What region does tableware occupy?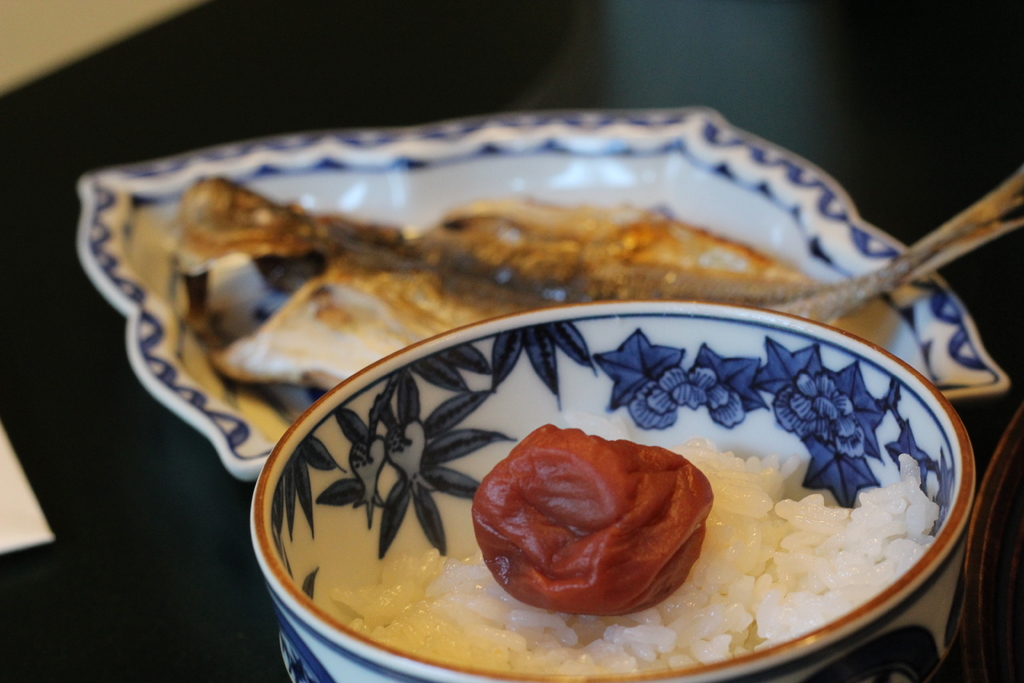
782,161,1023,327.
